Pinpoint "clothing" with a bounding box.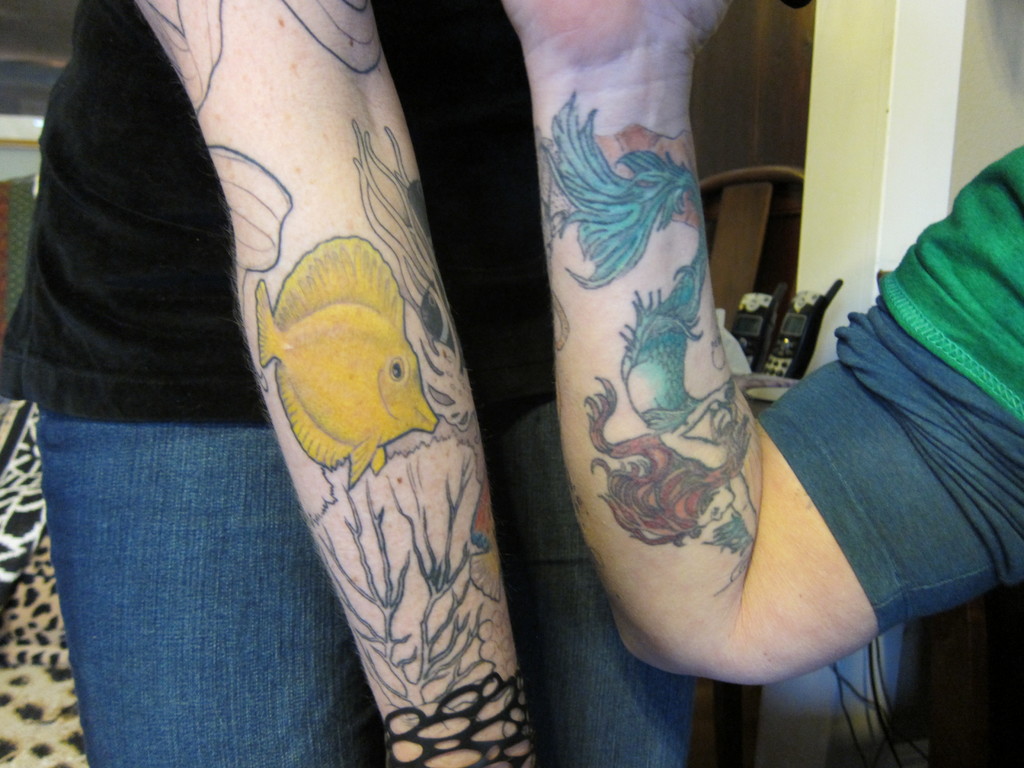
0, 0, 698, 767.
